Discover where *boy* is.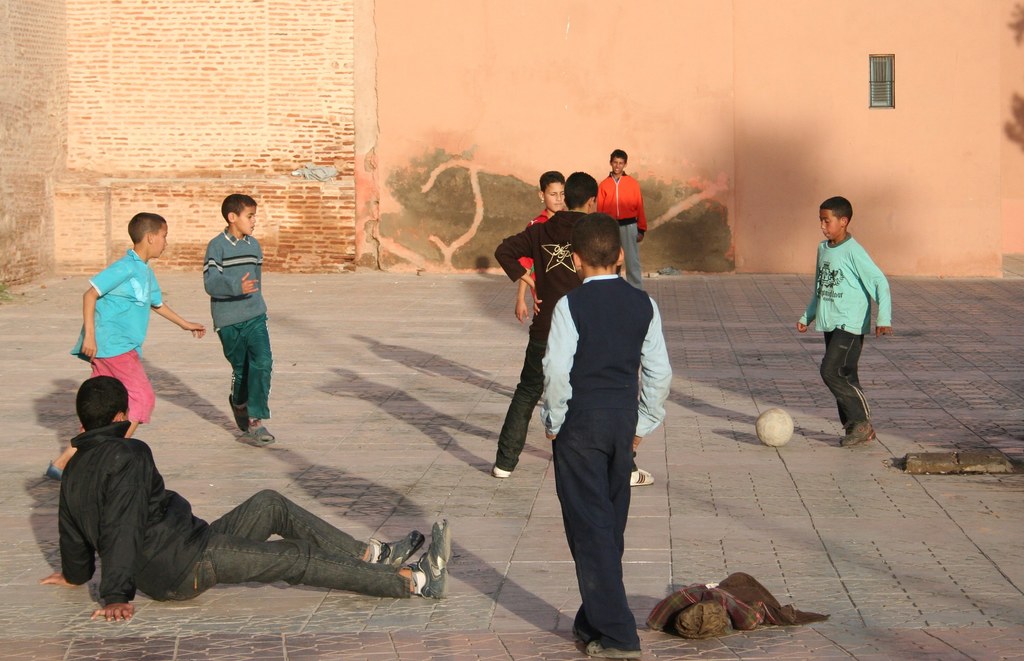
Discovered at BBox(502, 171, 573, 327).
